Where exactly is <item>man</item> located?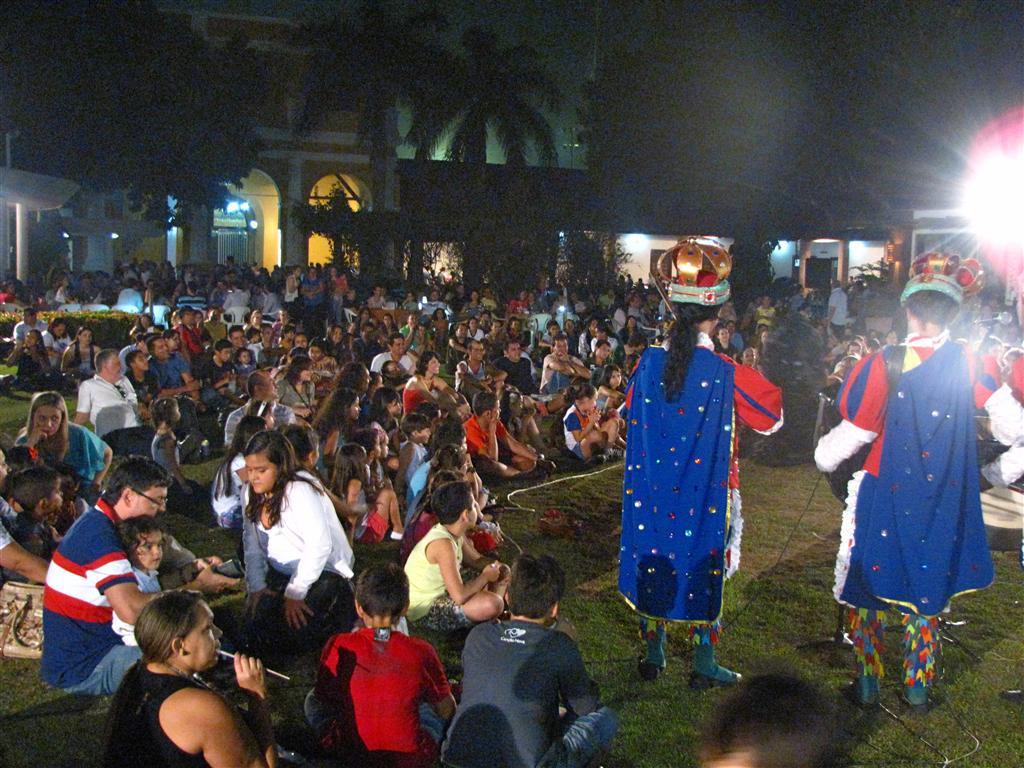
Its bounding box is select_region(38, 451, 246, 696).
